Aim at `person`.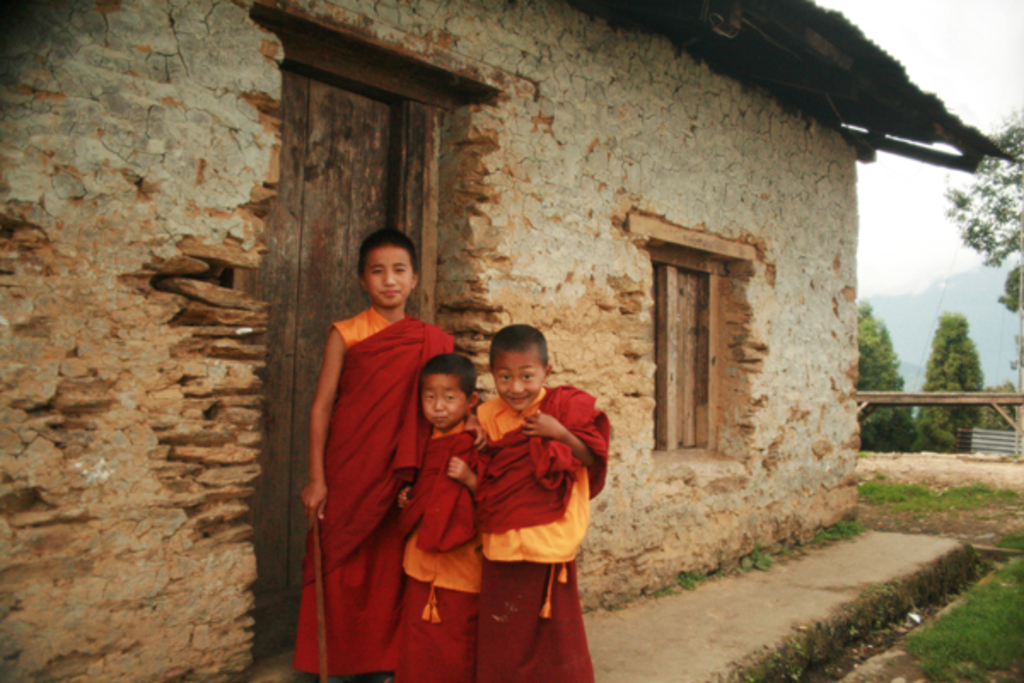
Aimed at pyautogui.locateOnScreen(288, 225, 454, 681).
